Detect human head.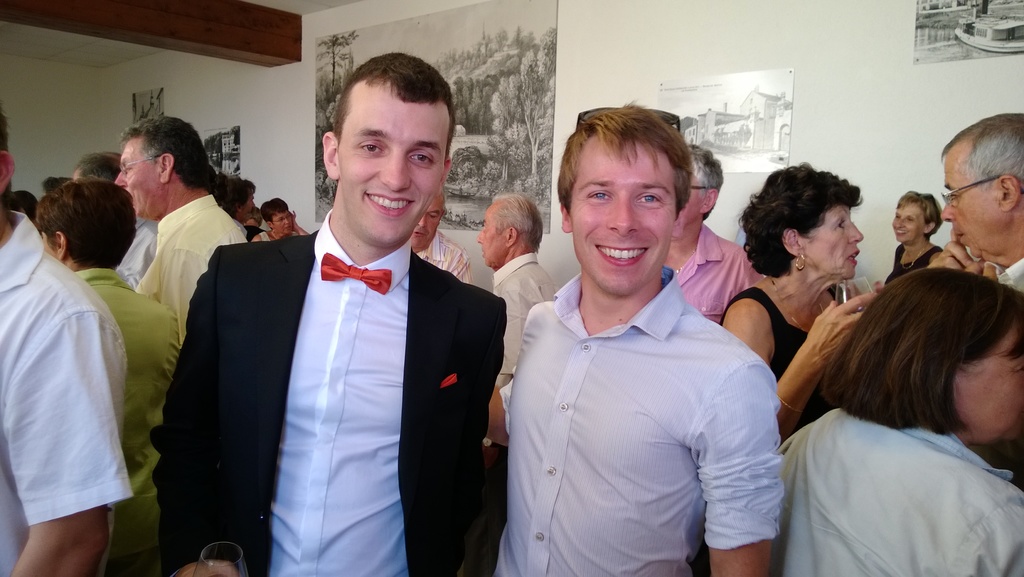
Detected at crop(31, 174, 138, 267).
